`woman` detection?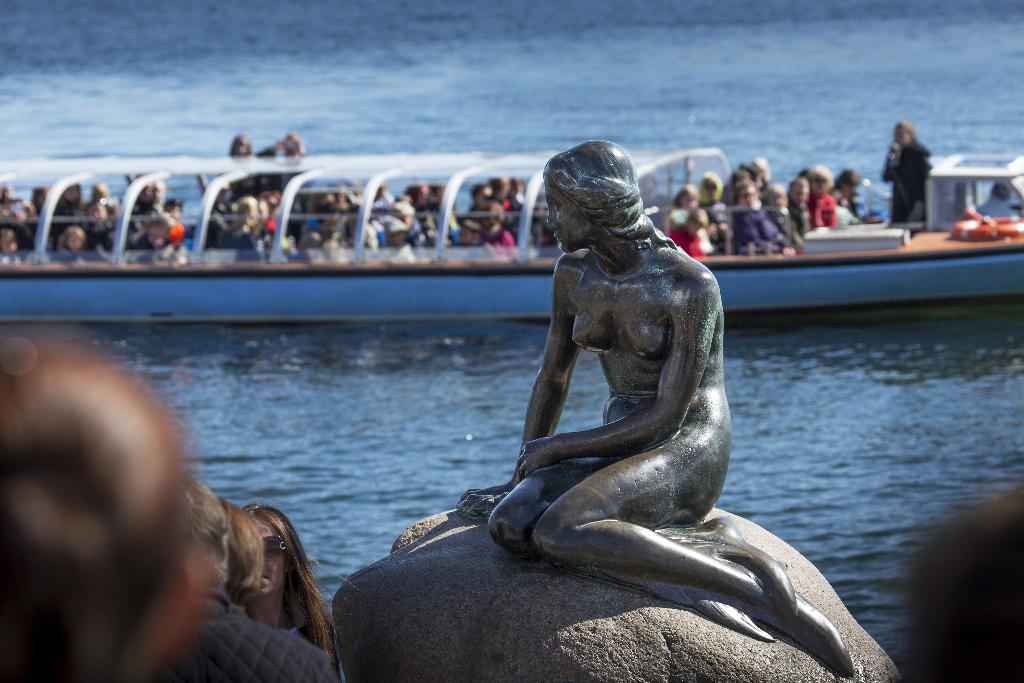
Rect(702, 166, 719, 208)
